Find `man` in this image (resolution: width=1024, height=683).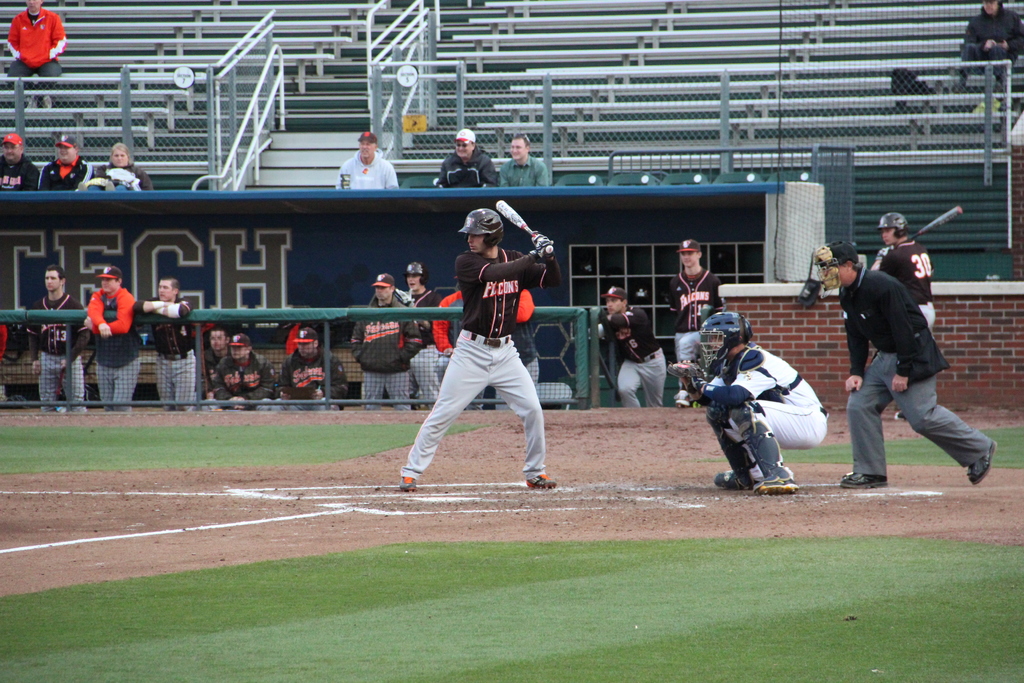
x1=666 y1=238 x2=723 y2=405.
